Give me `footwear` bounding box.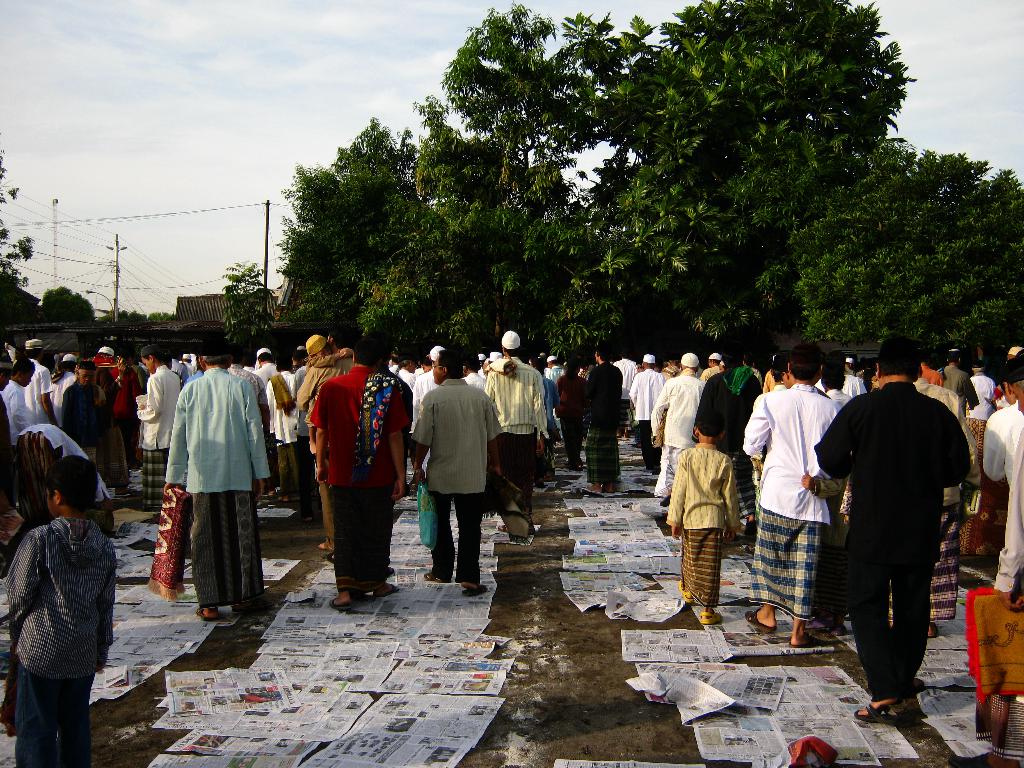
(x1=677, y1=578, x2=692, y2=602).
